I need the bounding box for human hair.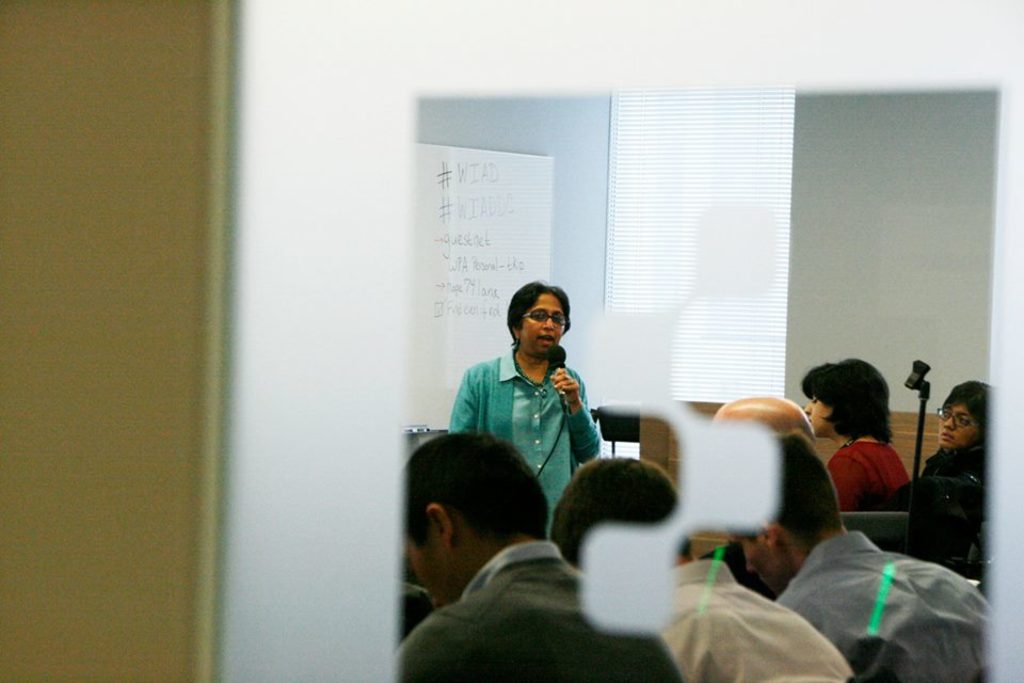
Here it is: (802, 358, 893, 443).
